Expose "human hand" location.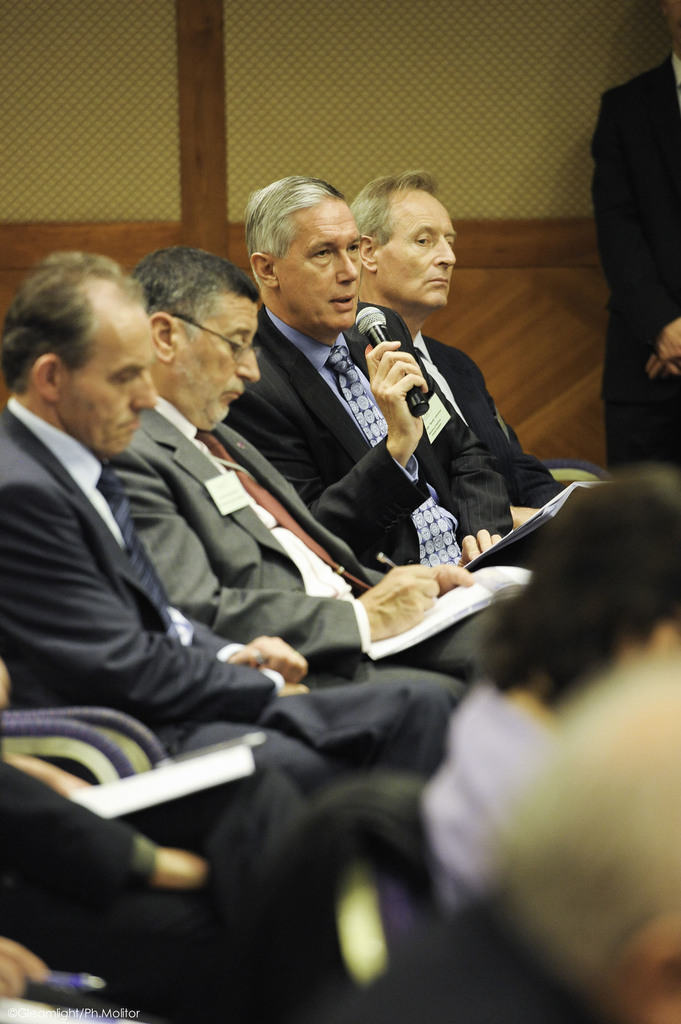
Exposed at locate(658, 316, 680, 376).
